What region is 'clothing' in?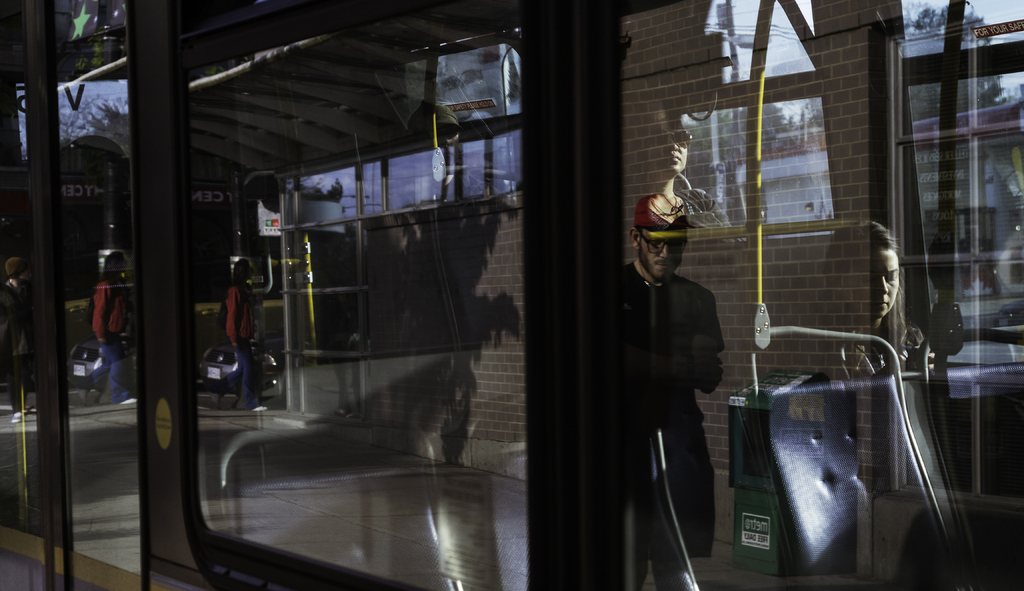
93:345:130:397.
